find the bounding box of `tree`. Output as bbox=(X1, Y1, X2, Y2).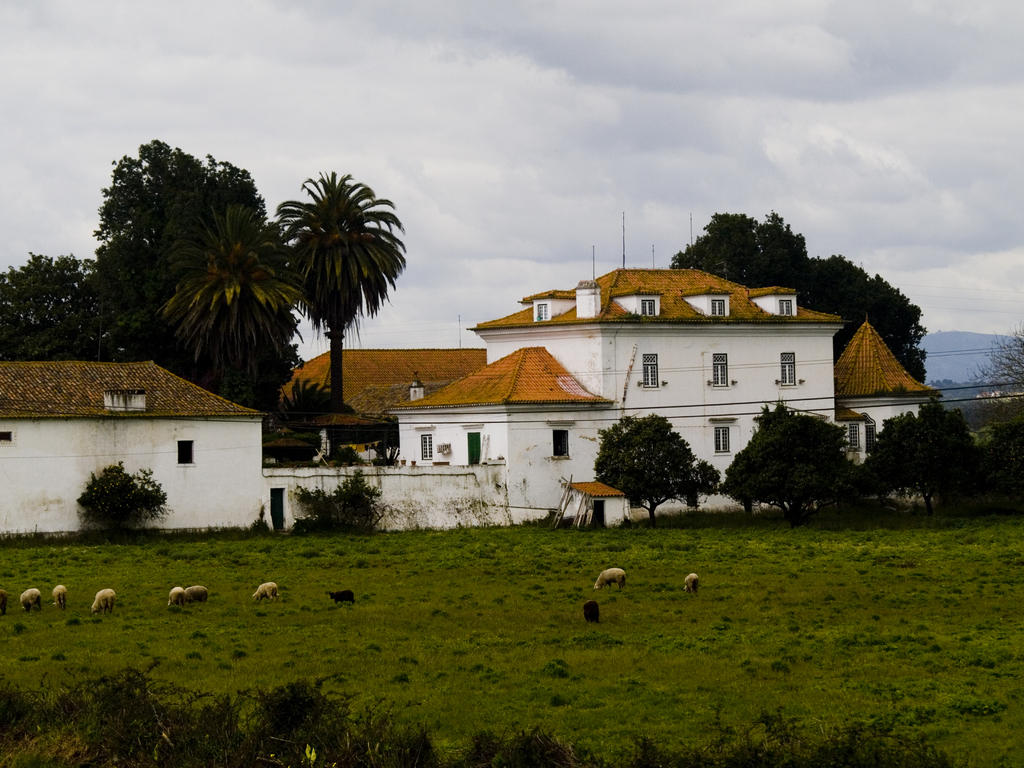
bbox=(275, 169, 413, 418).
